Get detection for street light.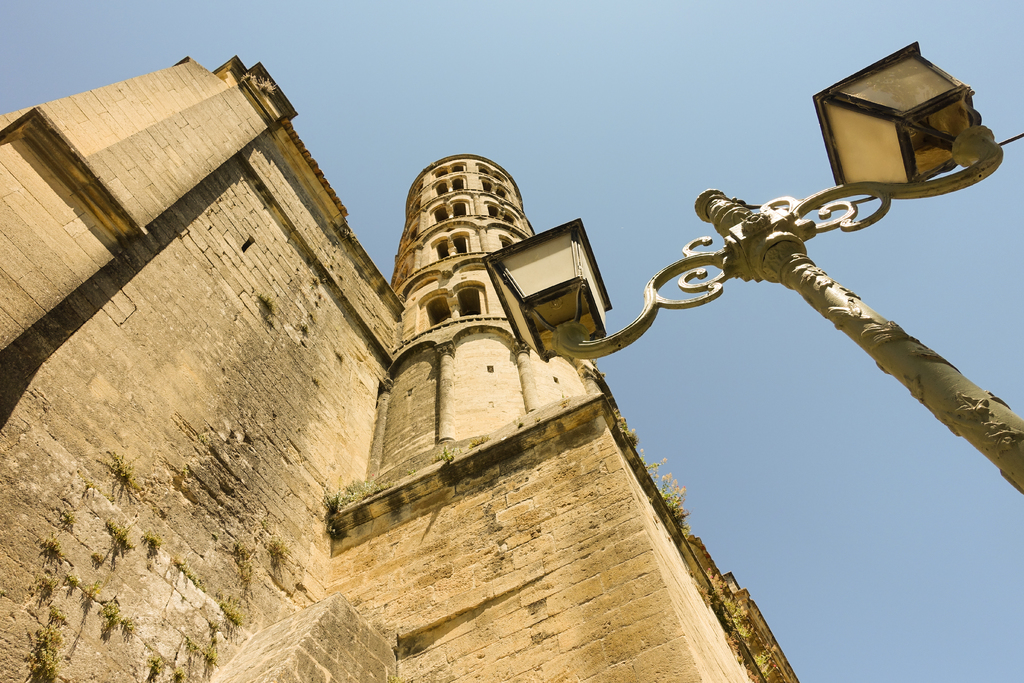
Detection: Rect(482, 35, 1023, 505).
